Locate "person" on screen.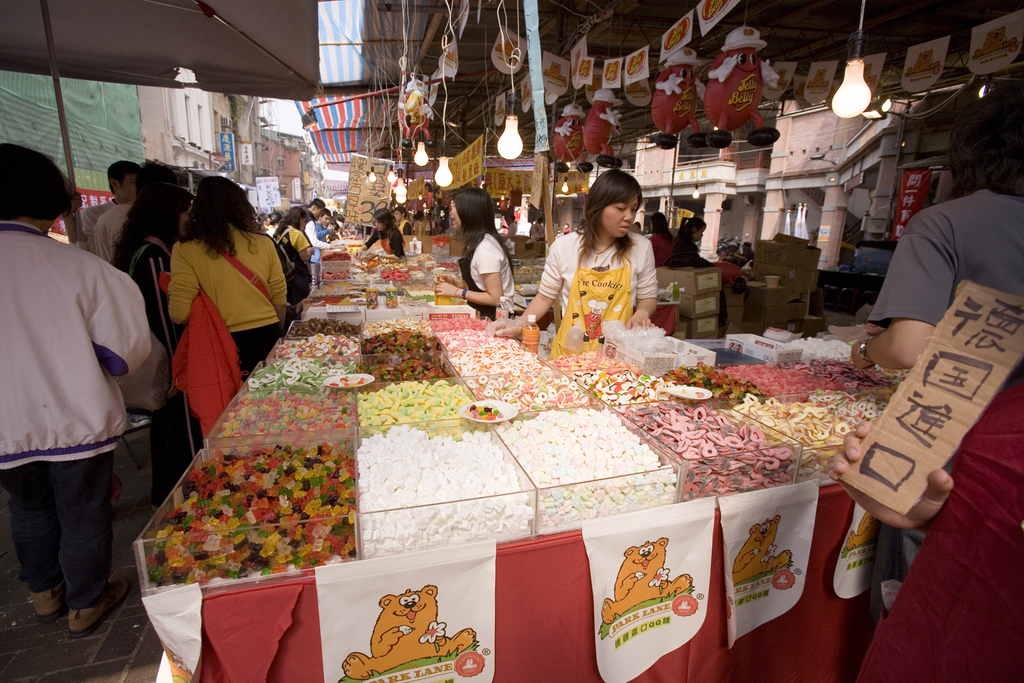
On screen at <region>359, 206, 409, 255</region>.
